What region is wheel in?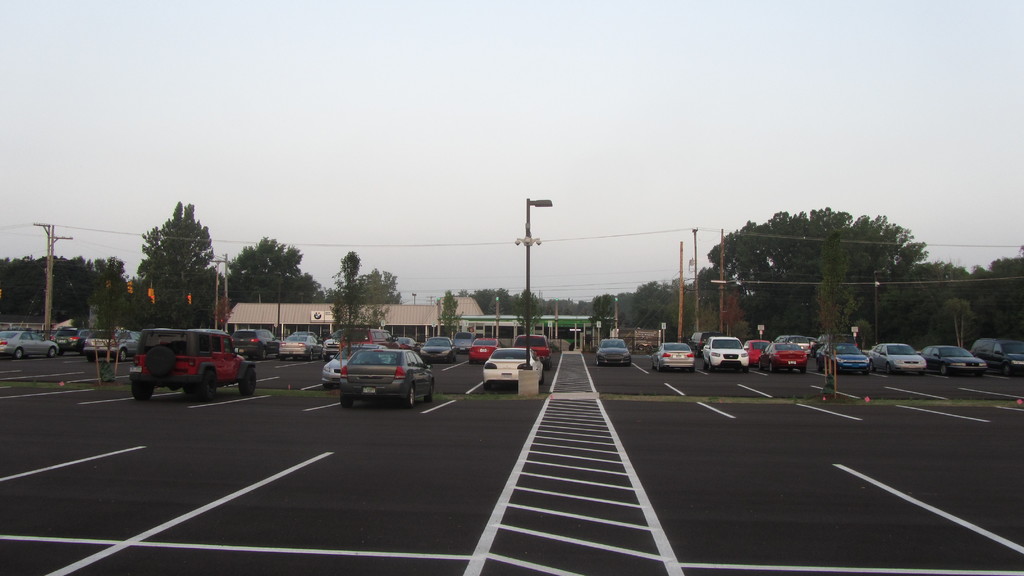
<box>406,390,413,408</box>.
